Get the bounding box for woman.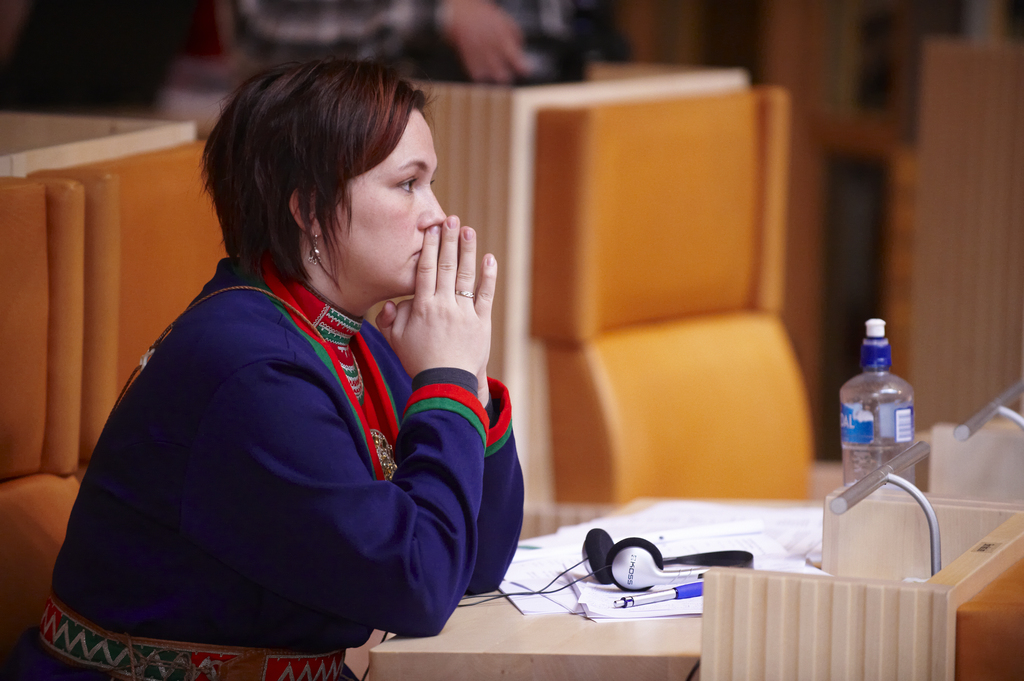
69,49,534,675.
